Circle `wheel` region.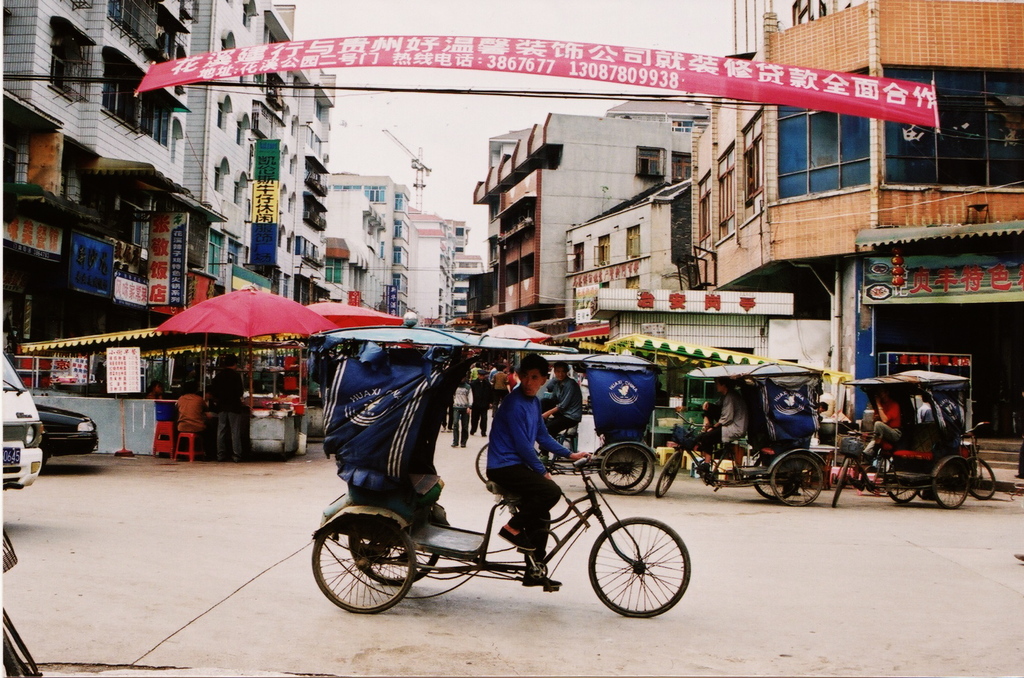
Region: (753,463,791,499).
